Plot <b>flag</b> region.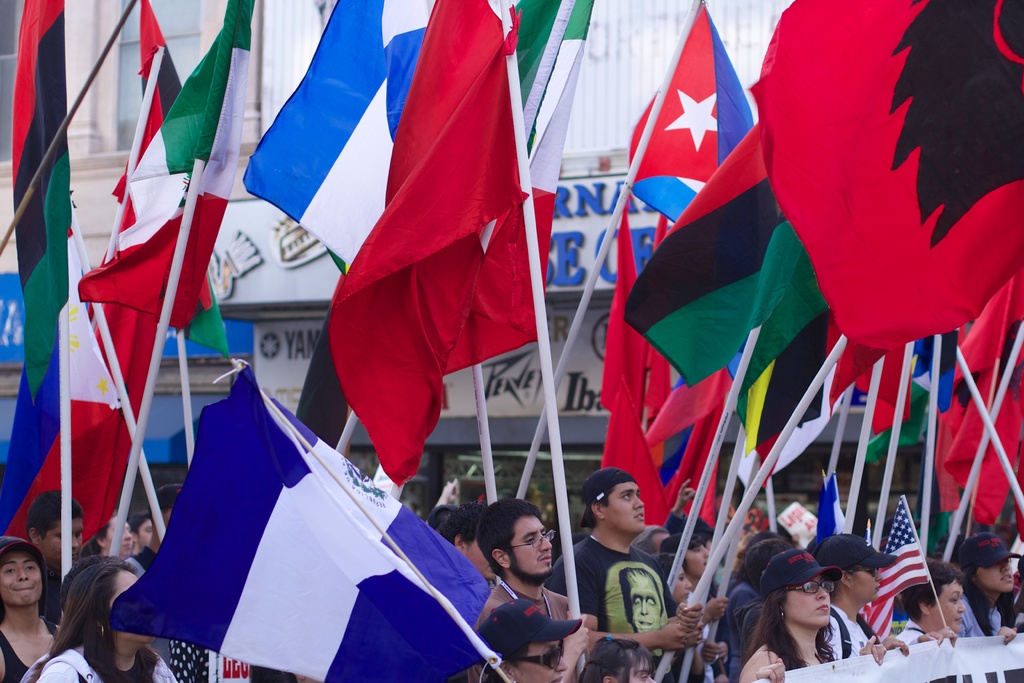
Plotted at <box>589,368,667,536</box>.
